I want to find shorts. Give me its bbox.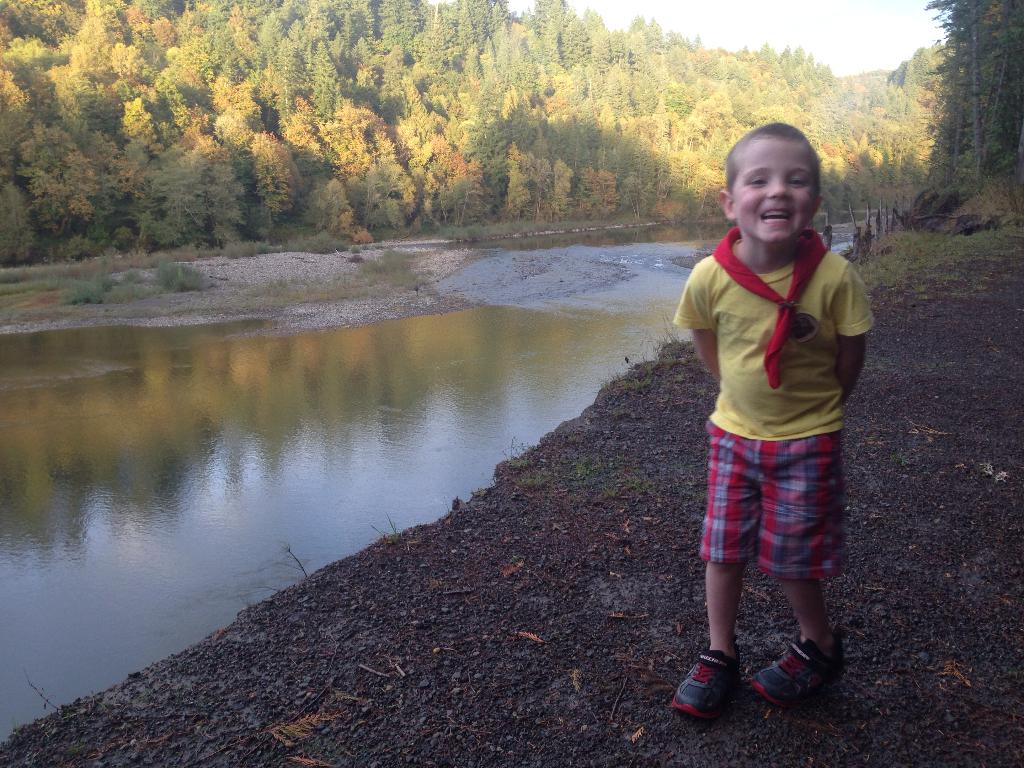
box=[716, 439, 870, 600].
